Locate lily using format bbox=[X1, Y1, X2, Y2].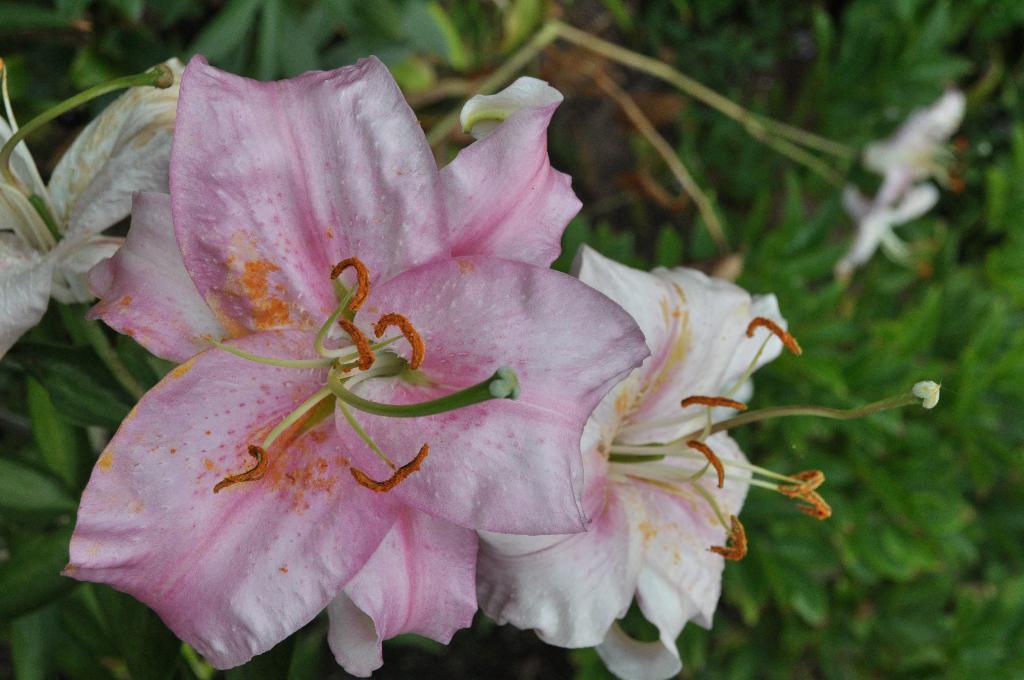
bbox=[833, 186, 937, 287].
